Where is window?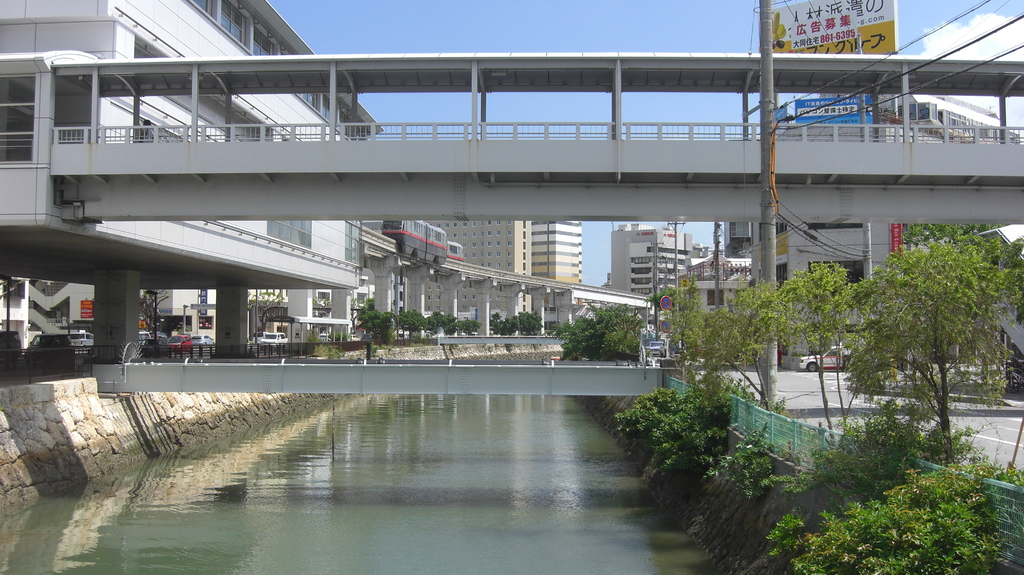
(355, 295, 368, 309).
